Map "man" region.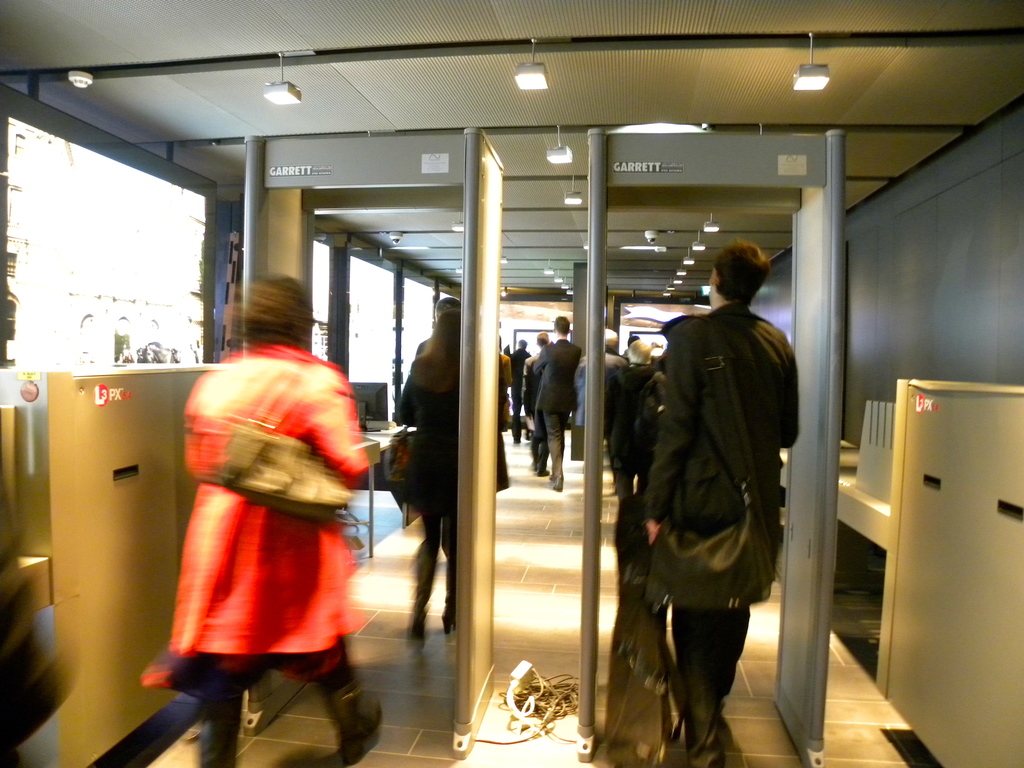
Mapped to left=521, top=332, right=552, bottom=422.
